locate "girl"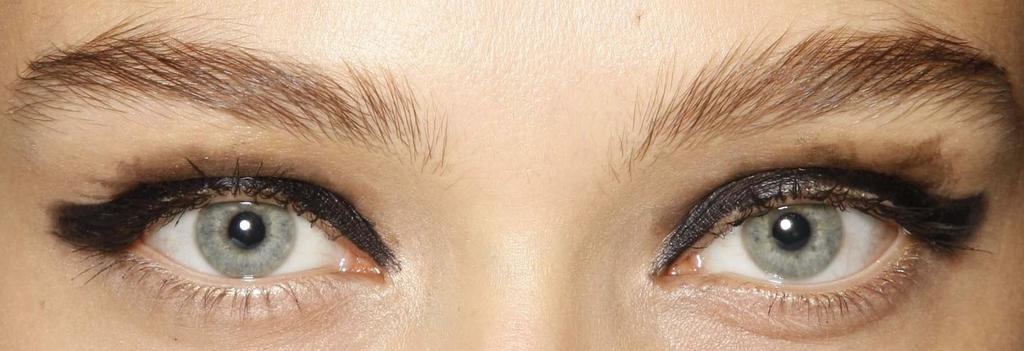
l=0, t=0, r=1023, b=350
